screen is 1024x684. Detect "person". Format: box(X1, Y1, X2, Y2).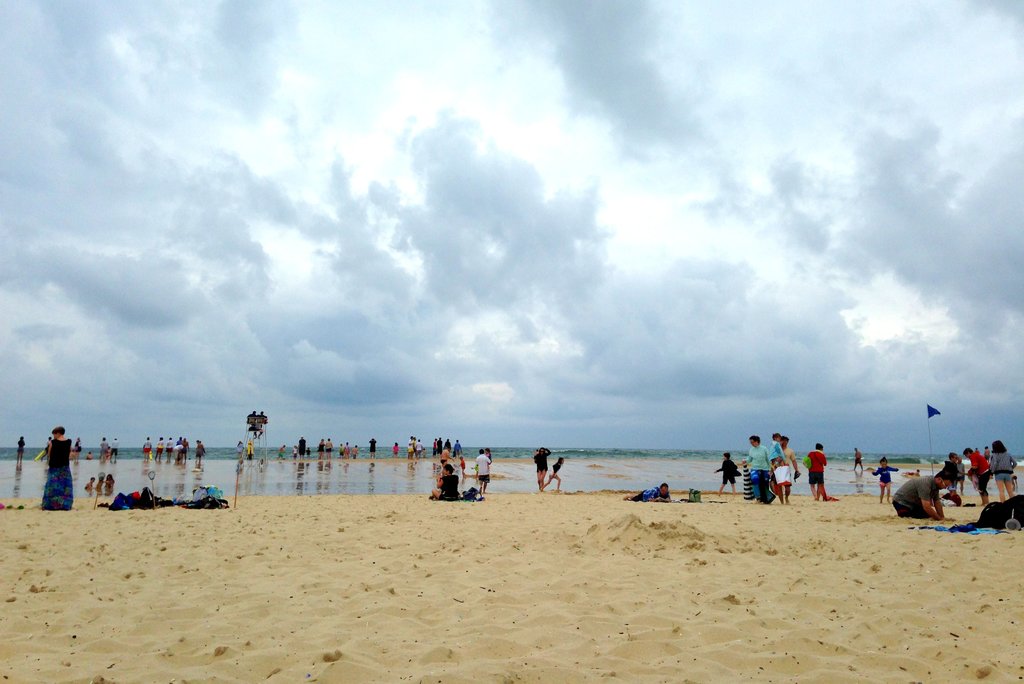
box(801, 442, 825, 498).
